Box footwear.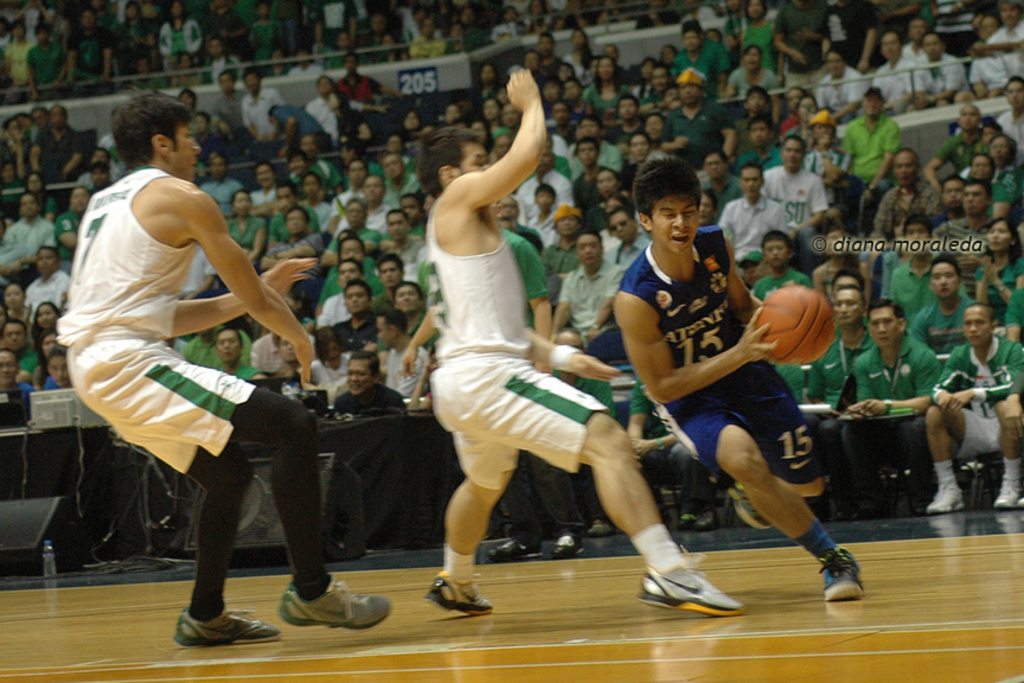
(left=276, top=582, right=392, bottom=627).
